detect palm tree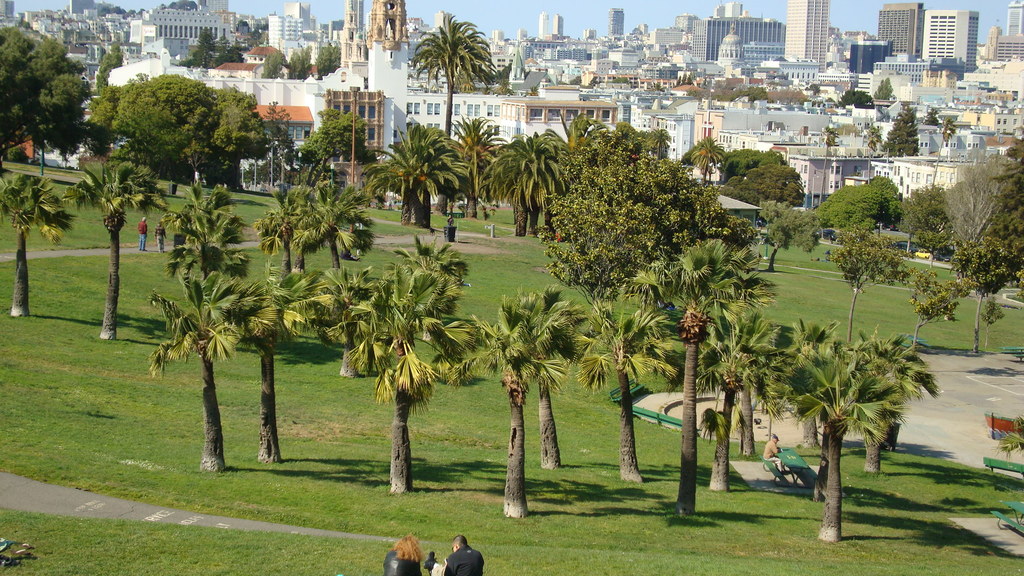
[left=657, top=203, right=729, bottom=263]
